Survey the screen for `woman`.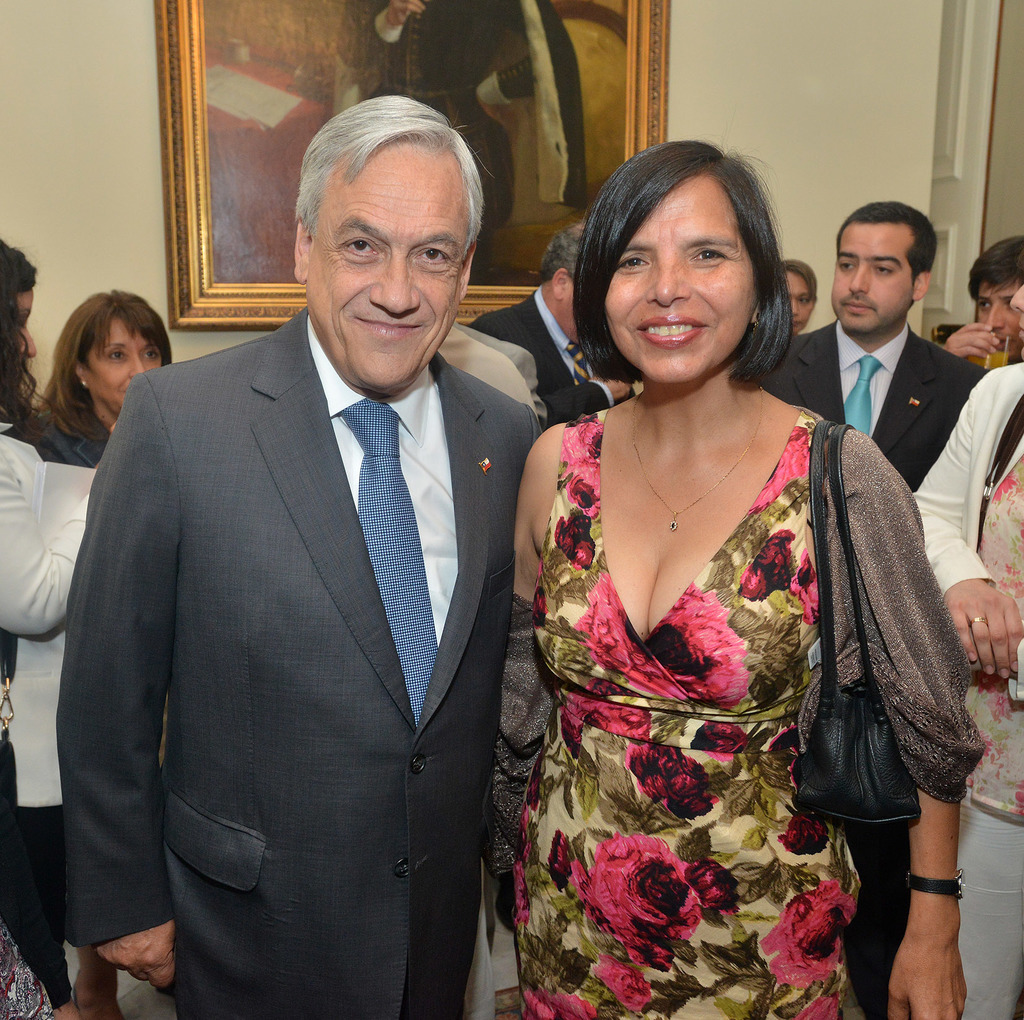
Survey found: box(0, 291, 145, 1019).
